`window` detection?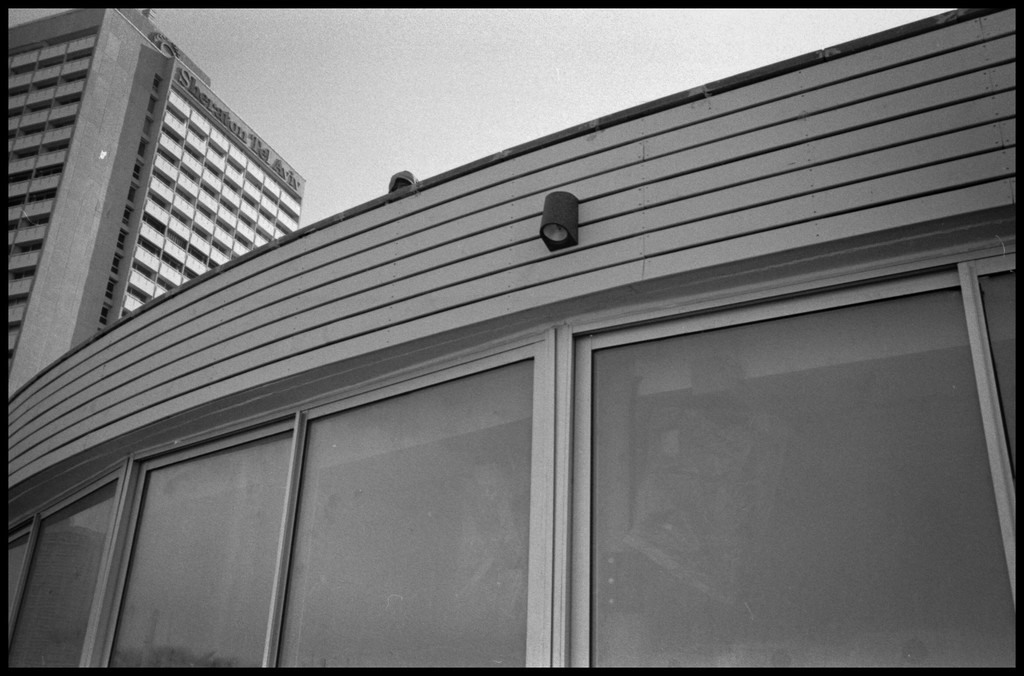
BBox(106, 255, 119, 281)
